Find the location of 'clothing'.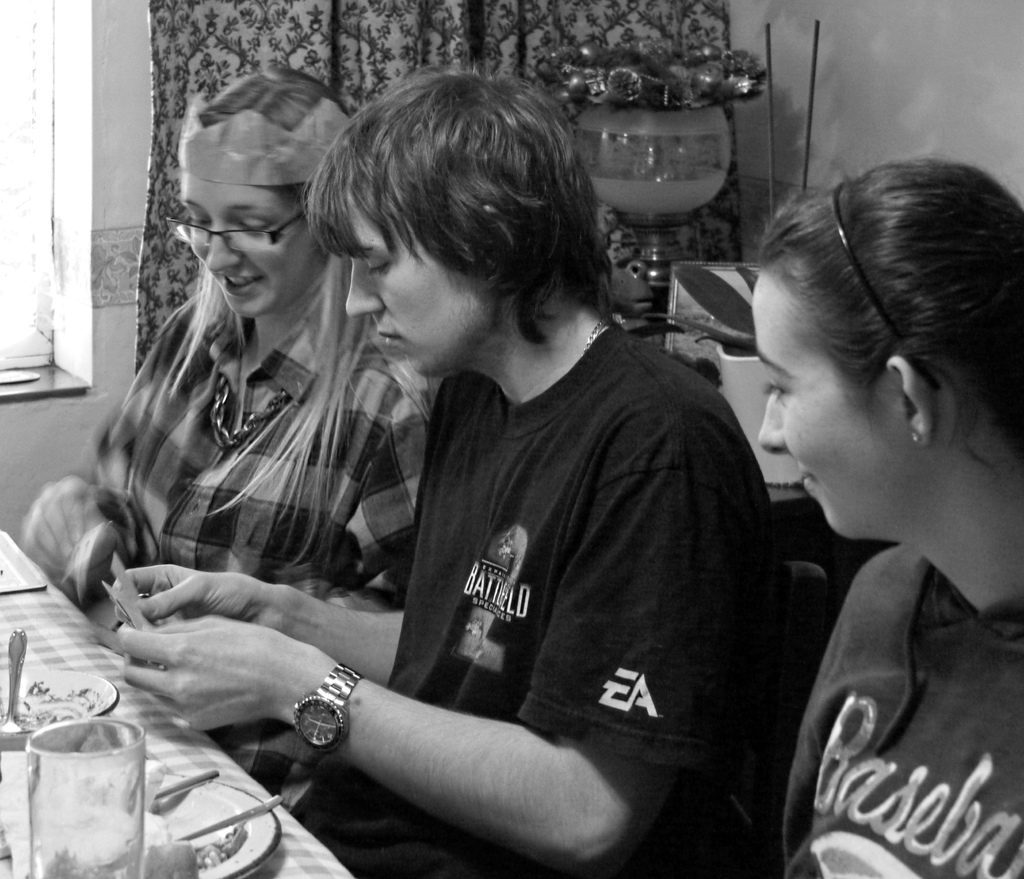
Location: [left=63, top=286, right=440, bottom=818].
